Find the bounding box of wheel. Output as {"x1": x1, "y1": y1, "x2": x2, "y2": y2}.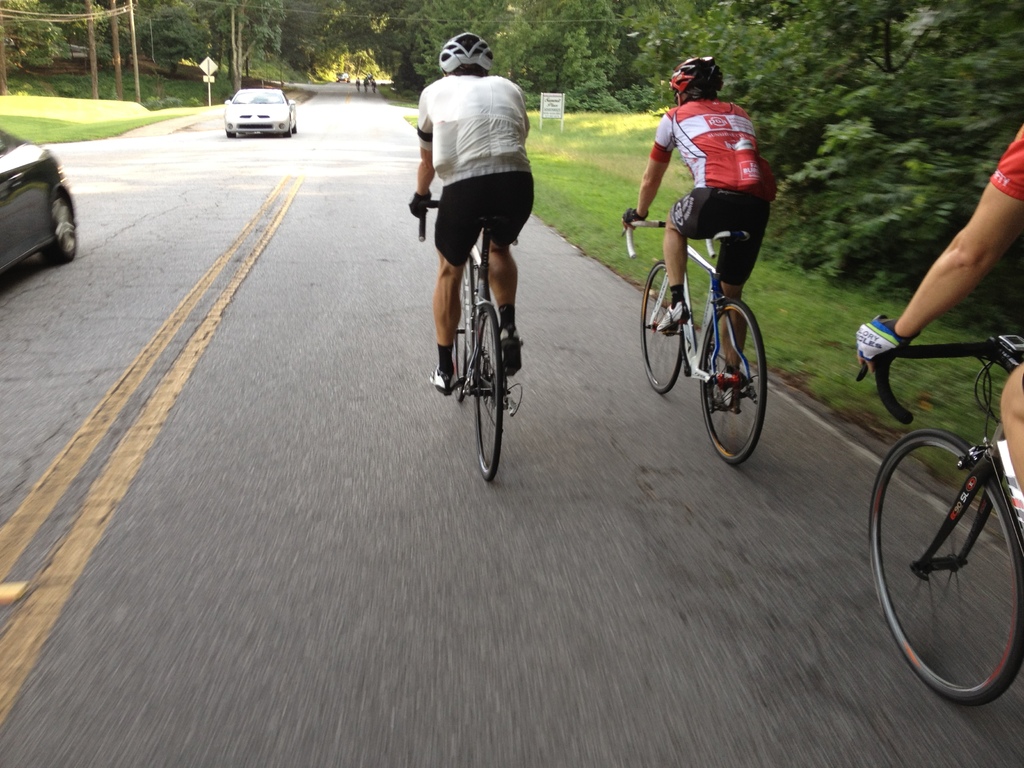
{"x1": 283, "y1": 118, "x2": 295, "y2": 139}.
